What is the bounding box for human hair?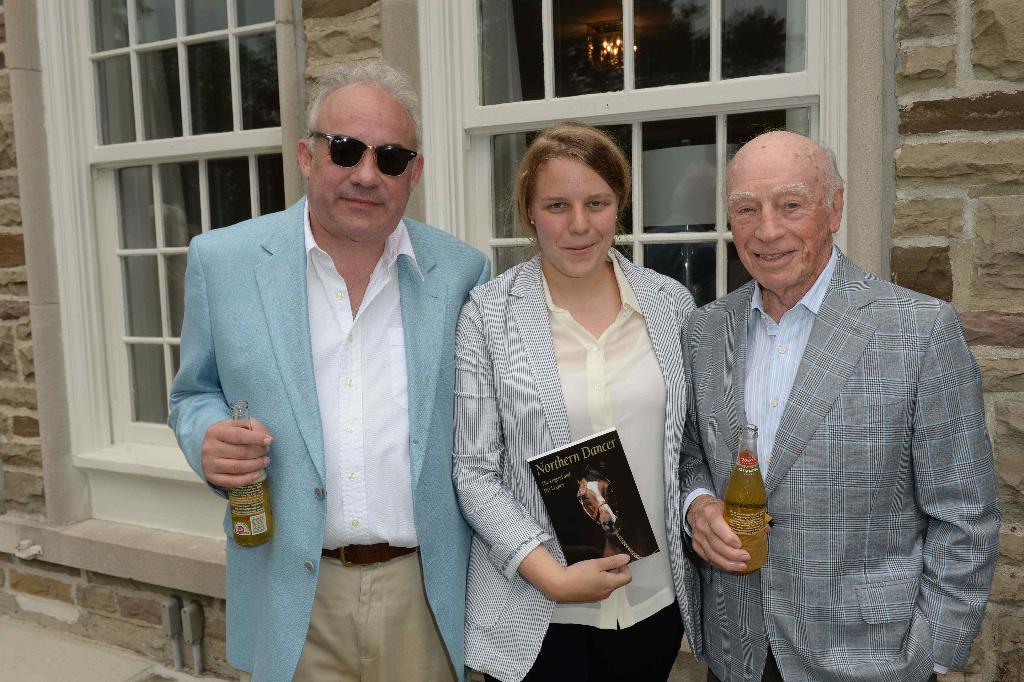
bbox(505, 124, 635, 250).
